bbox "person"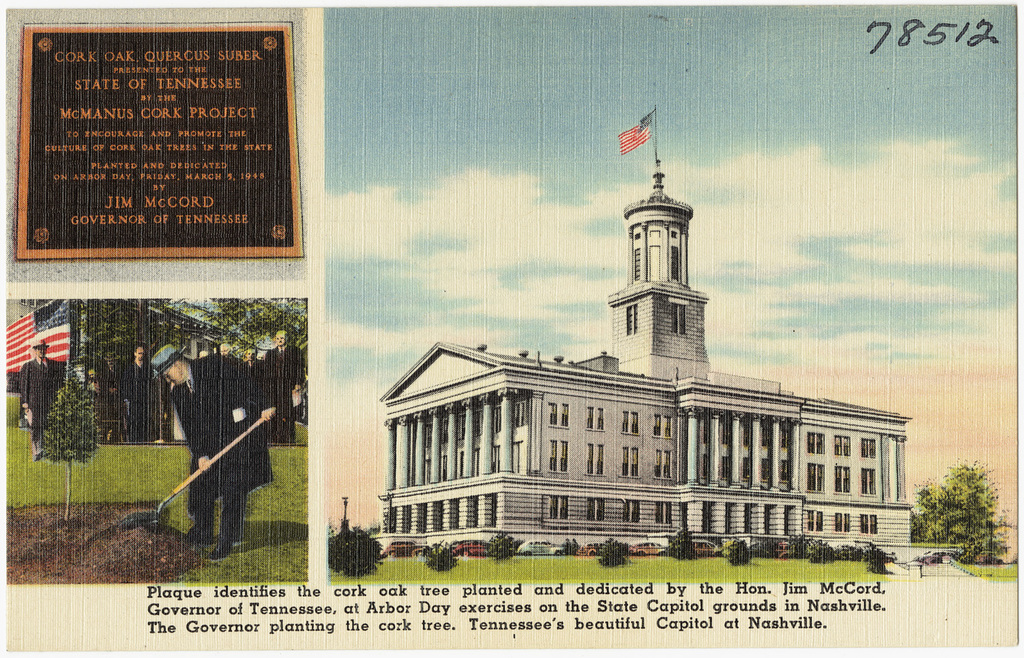
detection(150, 335, 282, 545)
